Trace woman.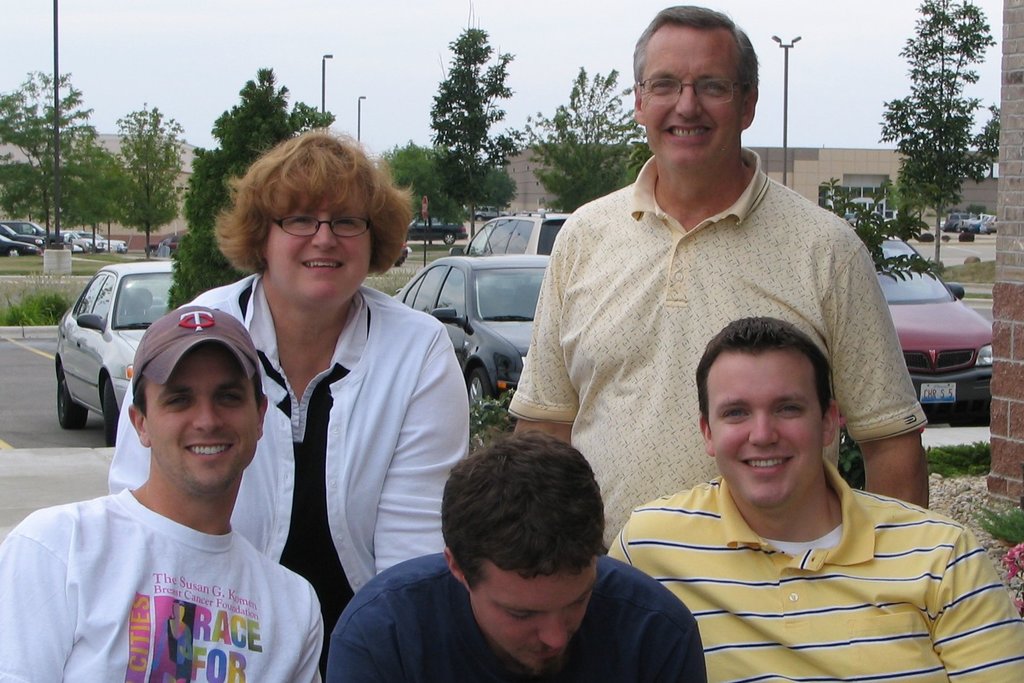
Traced to region(145, 170, 446, 650).
